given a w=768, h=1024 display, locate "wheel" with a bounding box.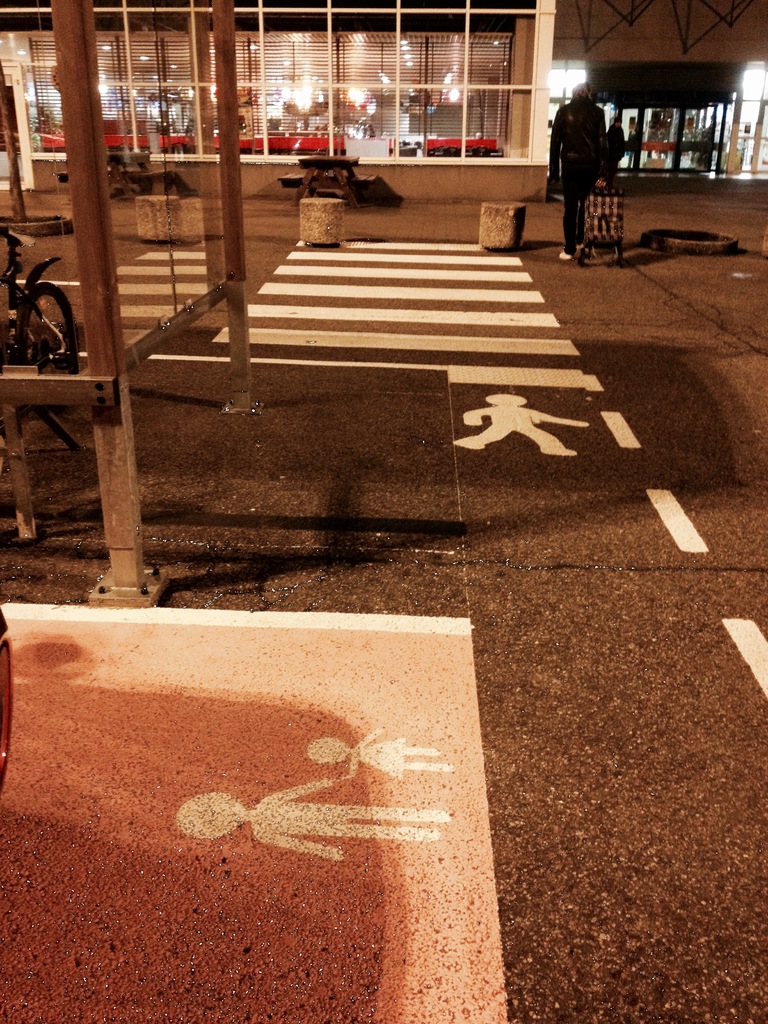
Located: [x1=11, y1=278, x2=79, y2=372].
